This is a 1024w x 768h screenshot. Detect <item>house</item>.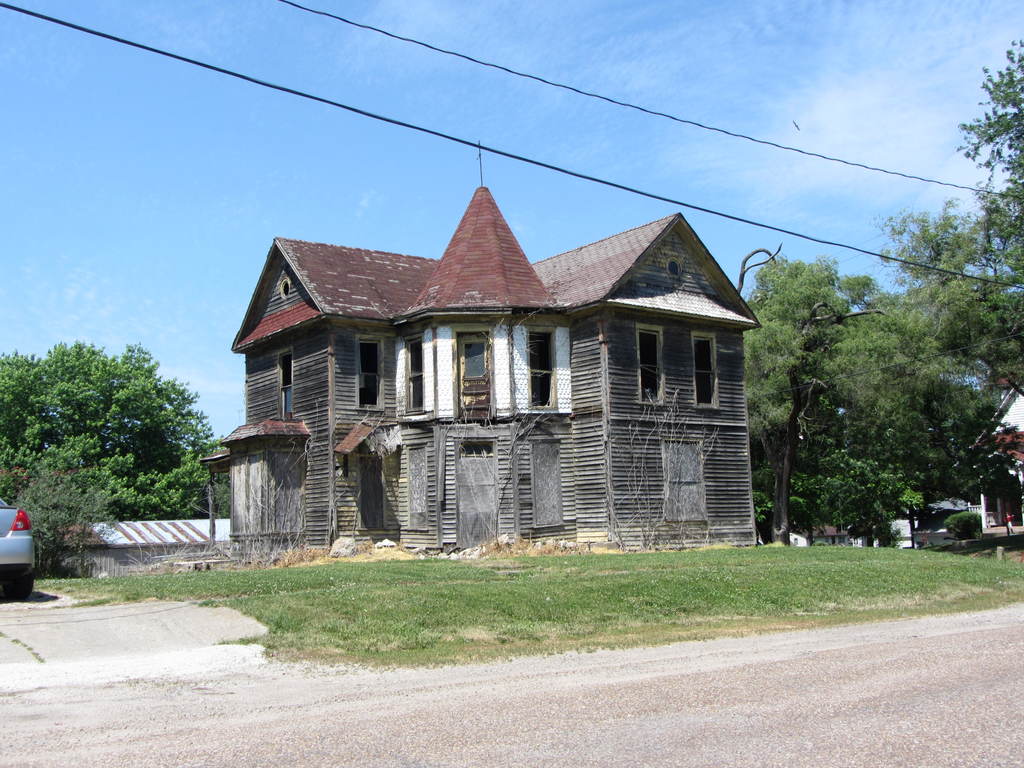
224 184 769 549.
